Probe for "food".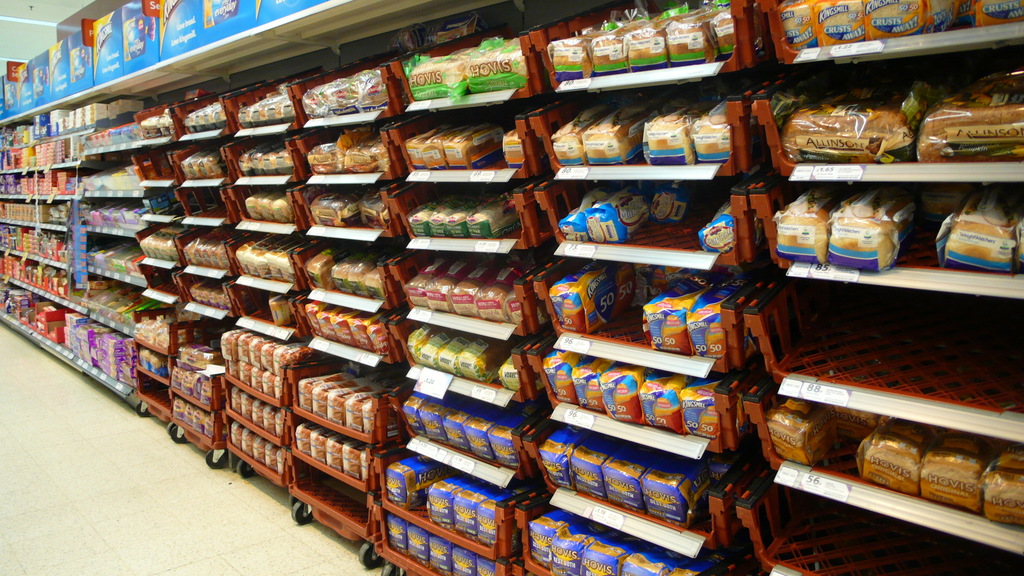
Probe result: [237,328,260,365].
